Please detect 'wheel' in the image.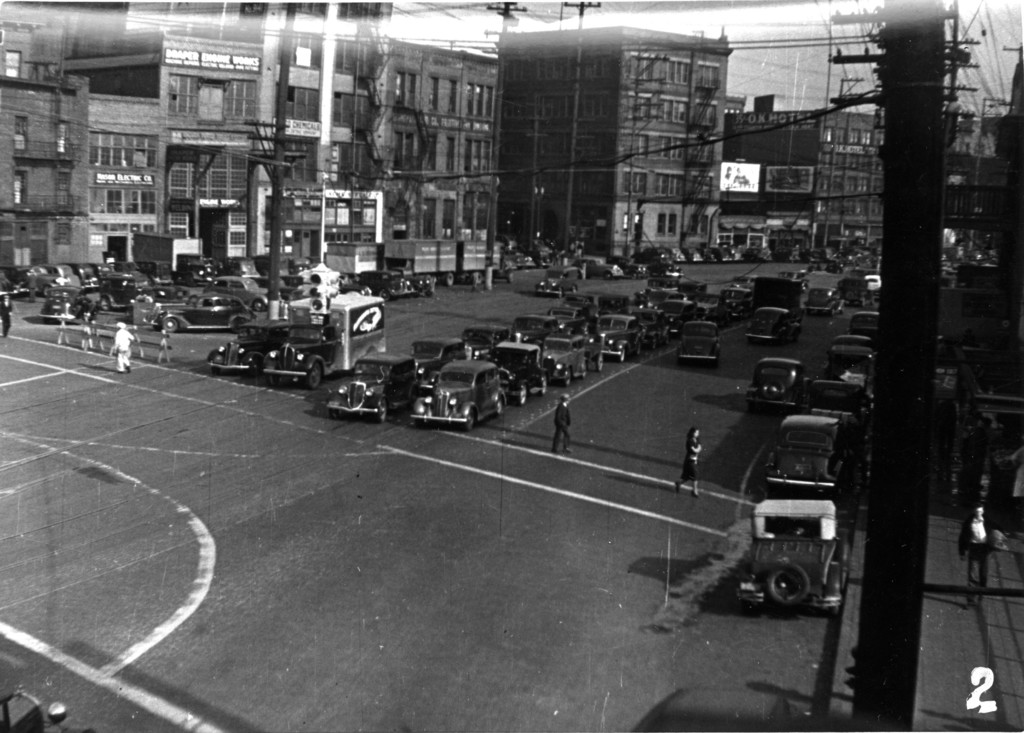
BBox(543, 379, 548, 393).
